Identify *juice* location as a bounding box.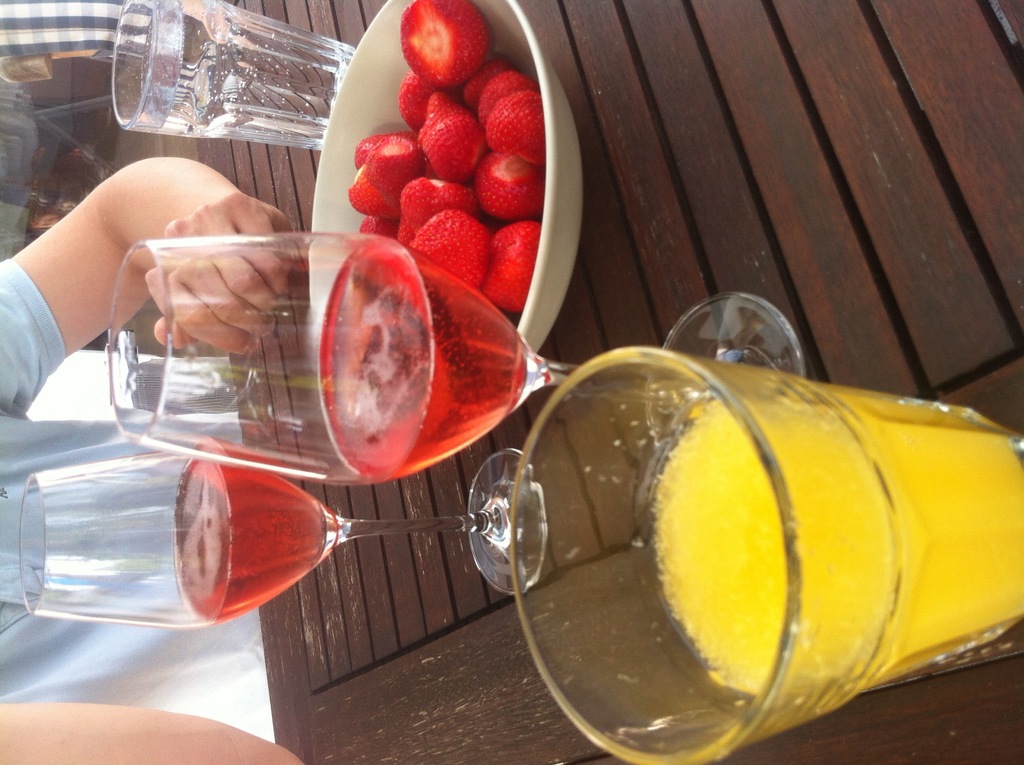
left=550, top=366, right=1010, bottom=752.
